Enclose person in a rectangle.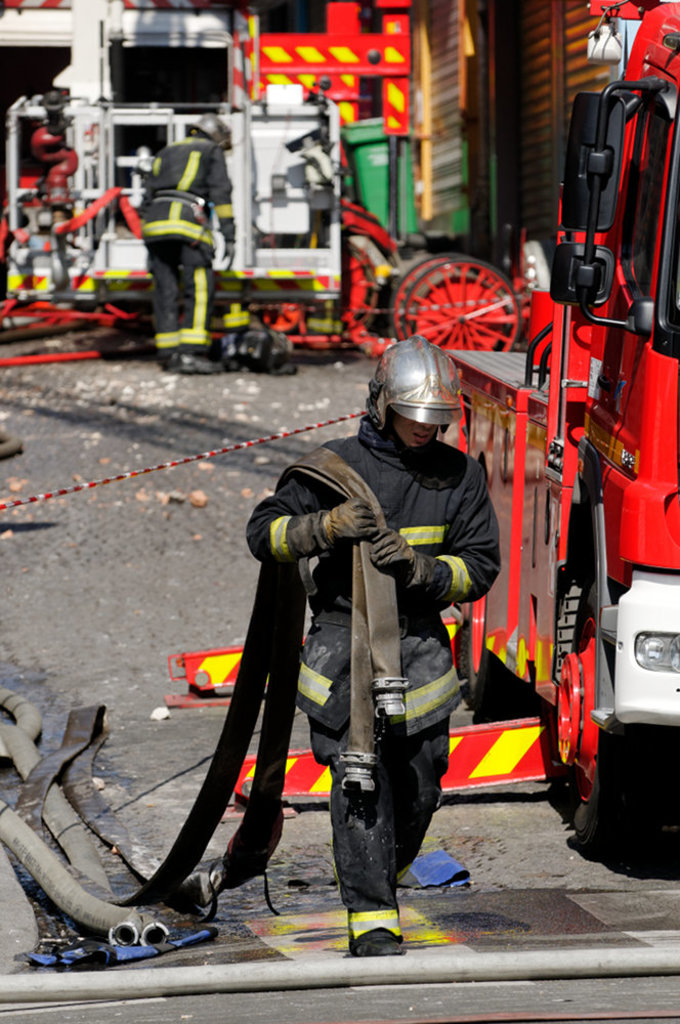
pyautogui.locateOnScreen(133, 115, 235, 388).
